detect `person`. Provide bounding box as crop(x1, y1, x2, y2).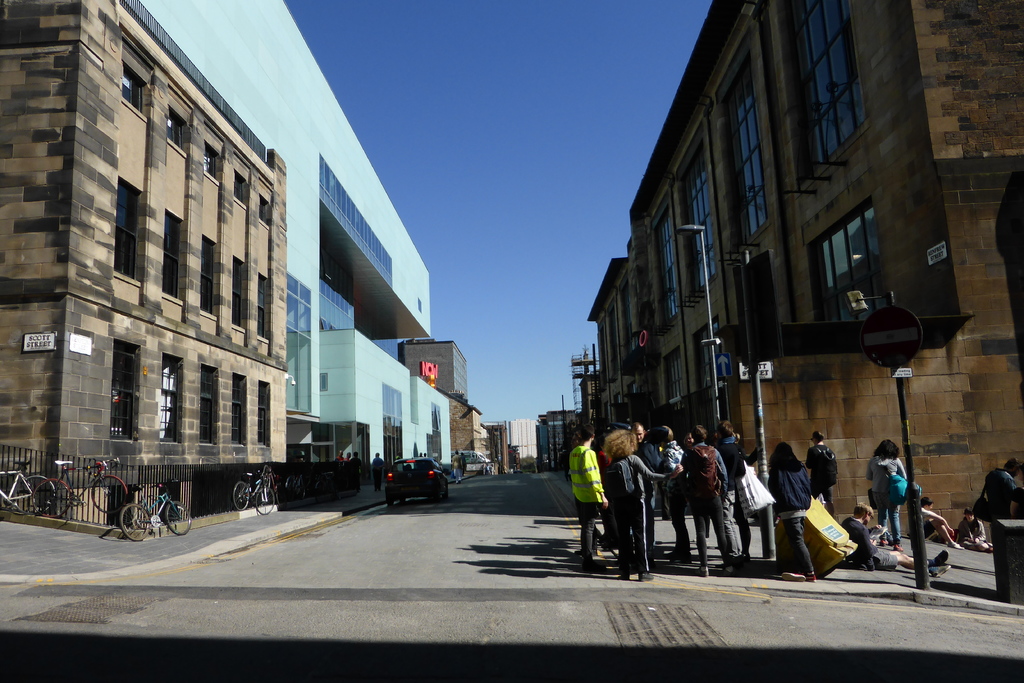
crop(424, 450, 430, 461).
